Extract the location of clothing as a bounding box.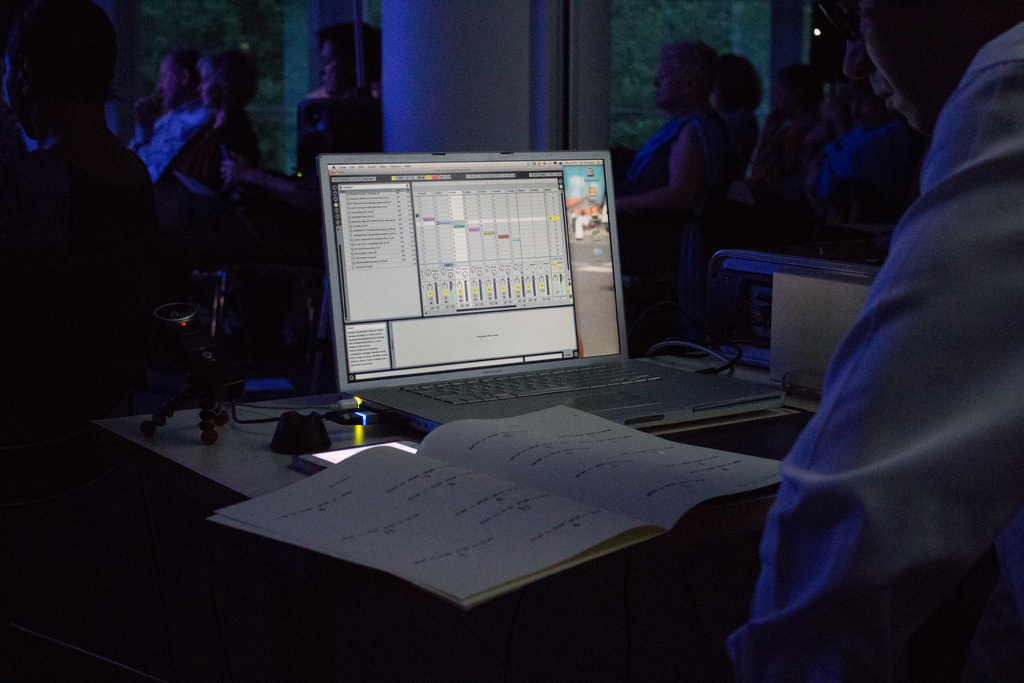
x1=149, y1=108, x2=267, y2=230.
